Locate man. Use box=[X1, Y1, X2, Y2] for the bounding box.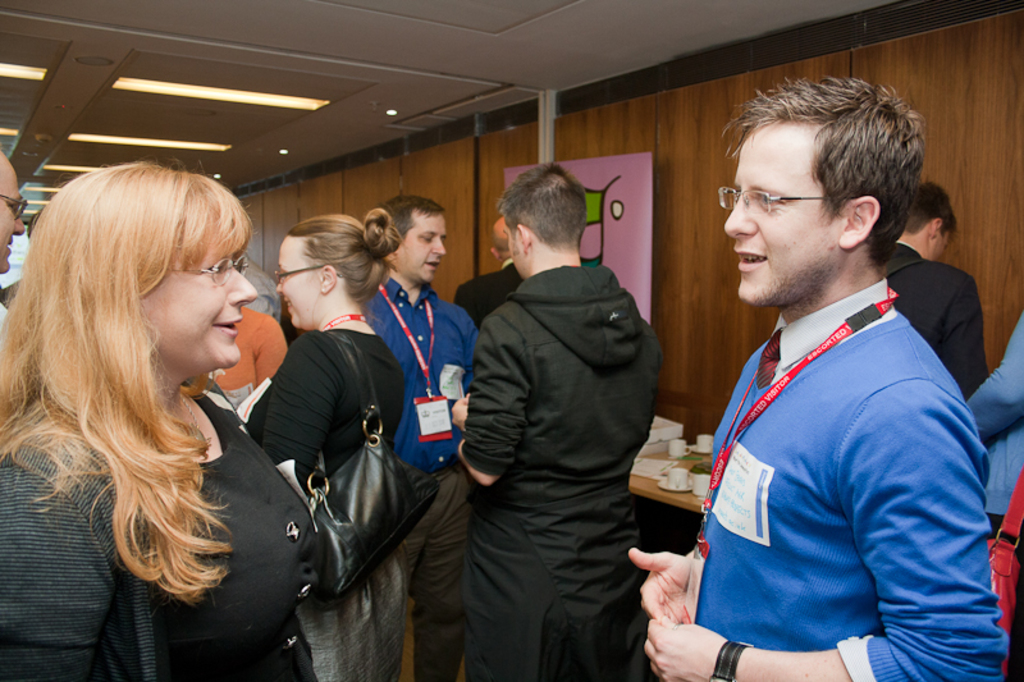
box=[453, 214, 525, 326].
